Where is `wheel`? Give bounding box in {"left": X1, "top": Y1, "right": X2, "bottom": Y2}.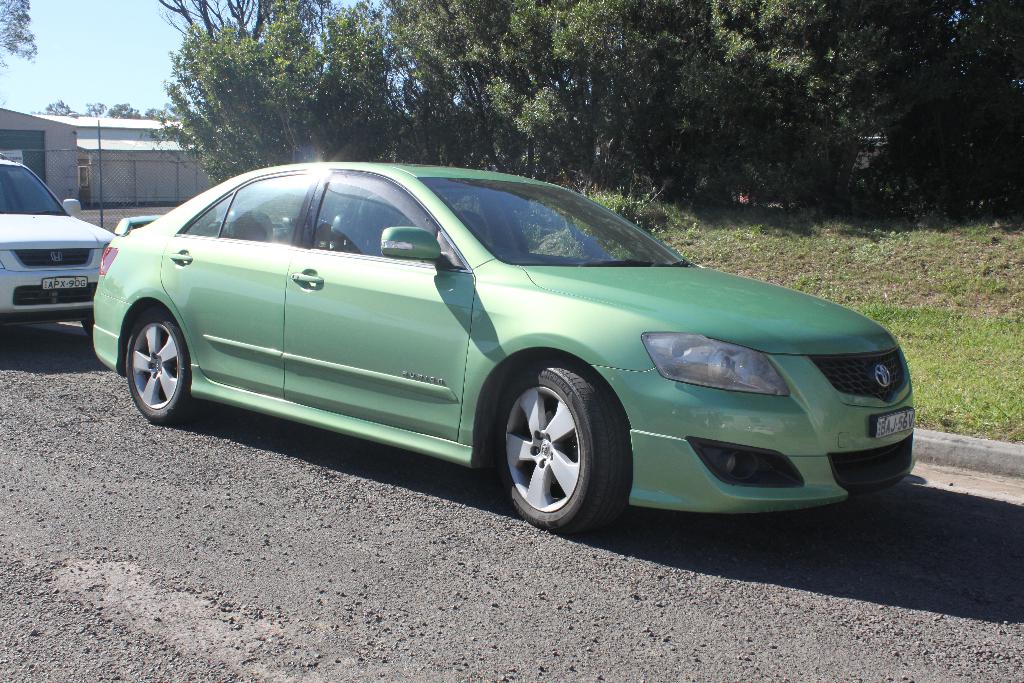
{"left": 494, "top": 363, "right": 619, "bottom": 527}.
